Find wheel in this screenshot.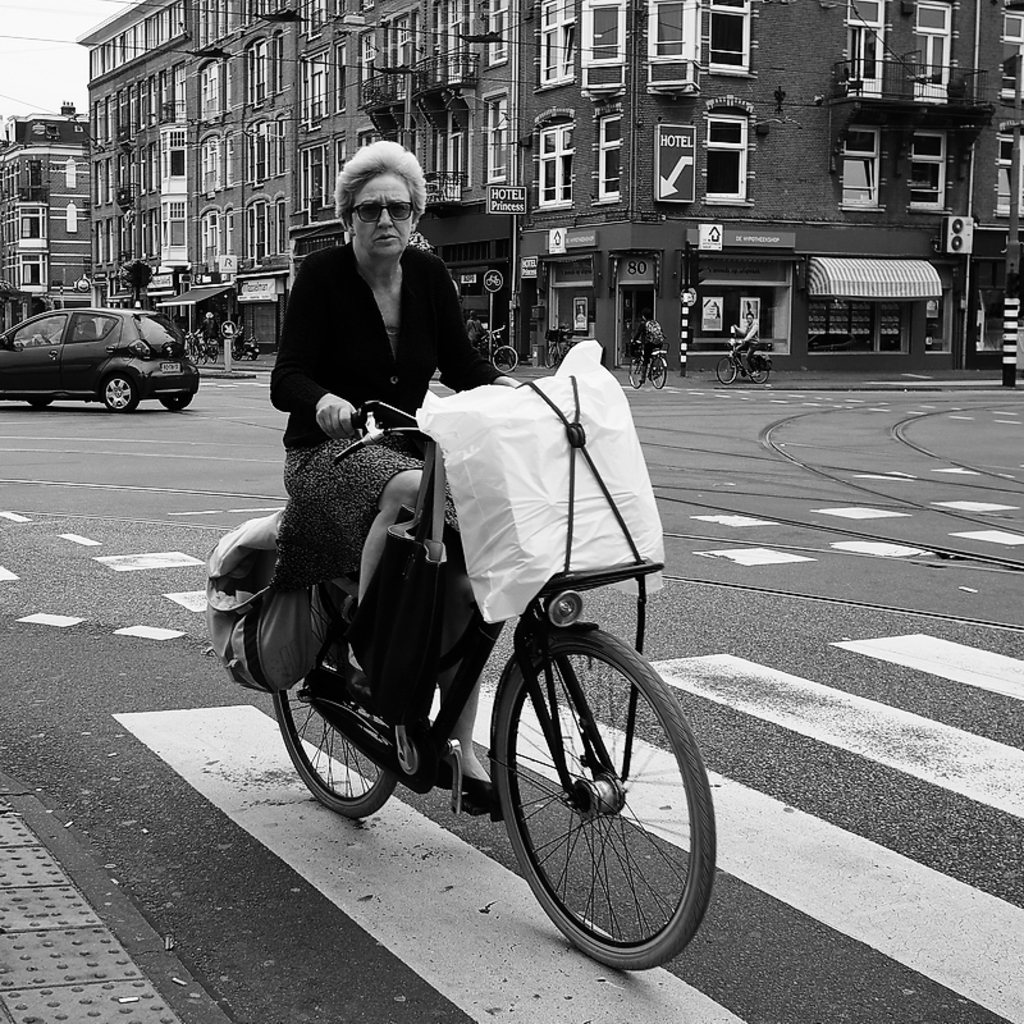
The bounding box for wheel is l=31, t=332, r=56, b=347.
